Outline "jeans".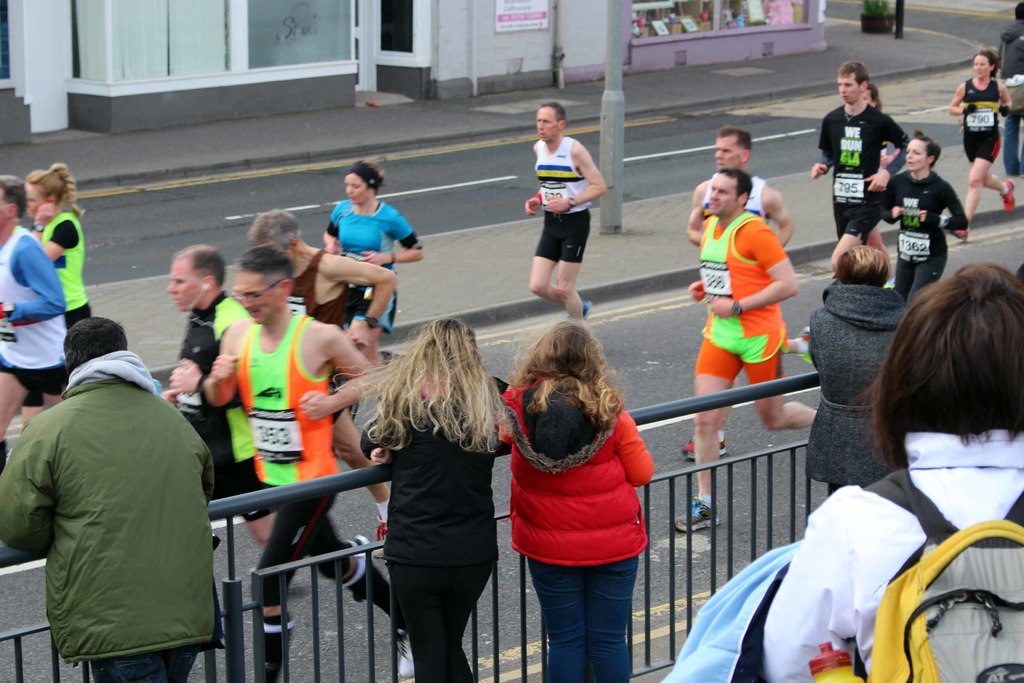
Outline: [527, 555, 640, 682].
